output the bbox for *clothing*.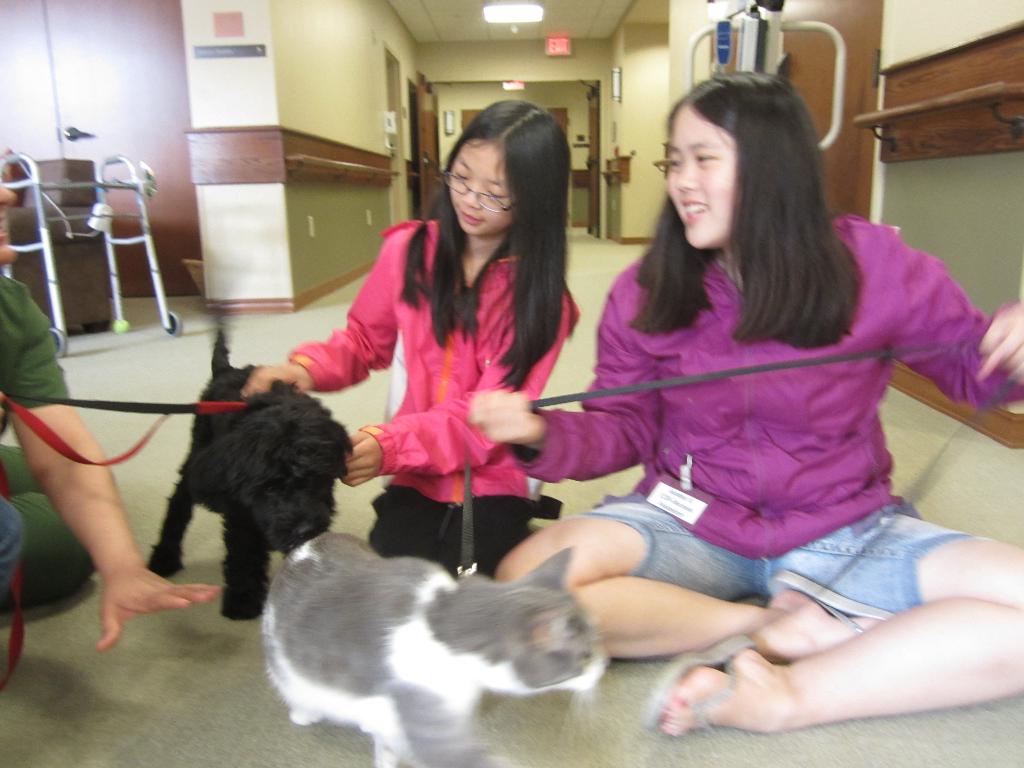
locate(508, 207, 1023, 621).
